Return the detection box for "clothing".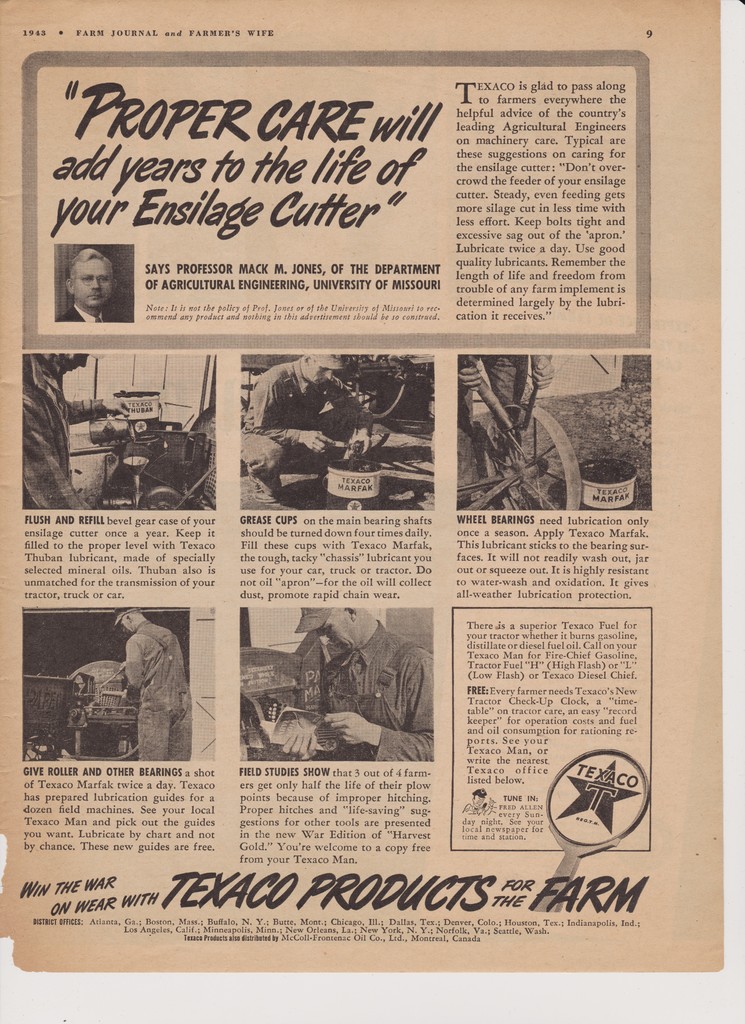
region(53, 298, 123, 324).
